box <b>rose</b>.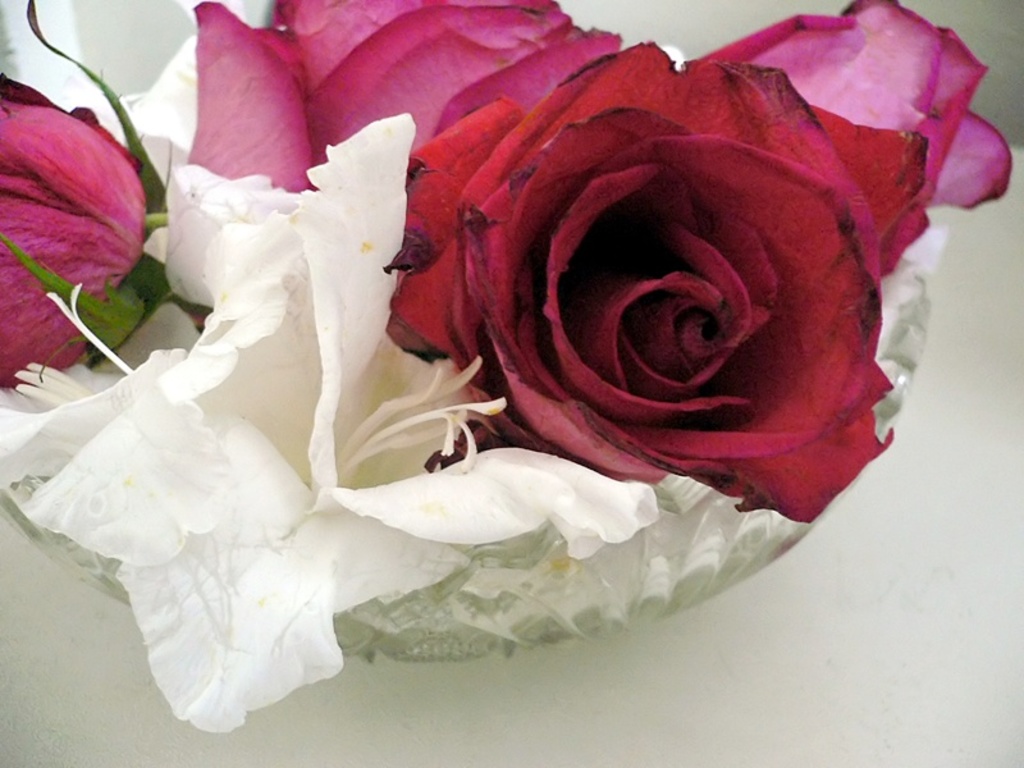
{"x1": 0, "y1": 72, "x2": 151, "y2": 389}.
